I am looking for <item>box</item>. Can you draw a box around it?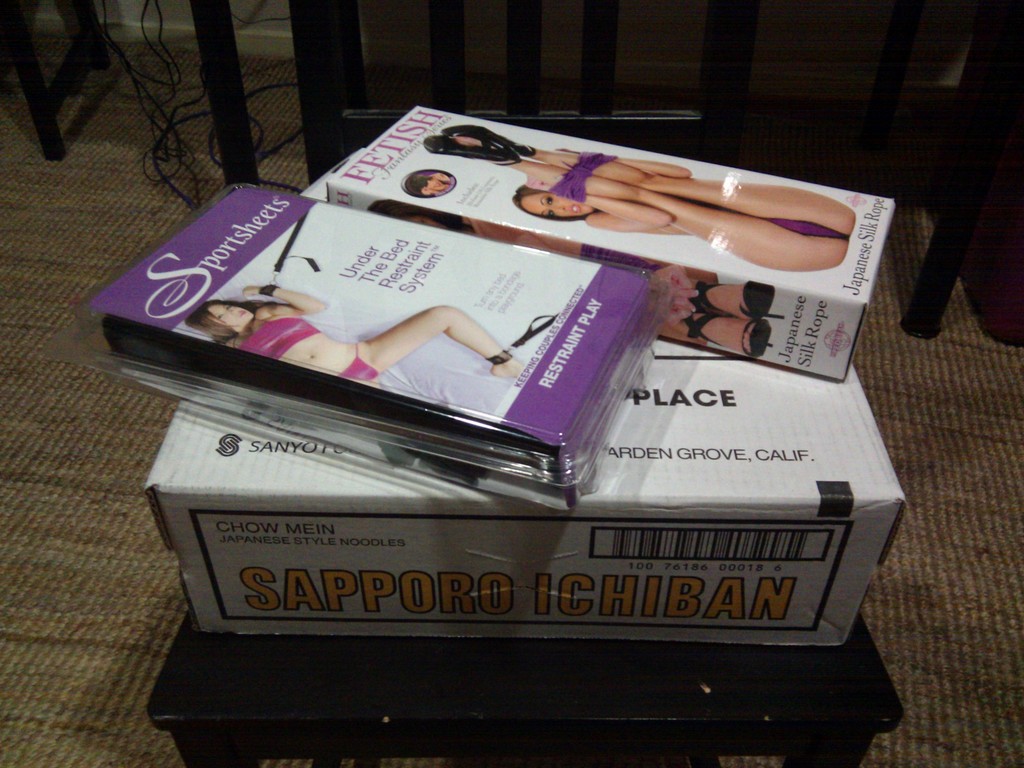
Sure, the bounding box is {"left": 150, "top": 330, "right": 909, "bottom": 646}.
